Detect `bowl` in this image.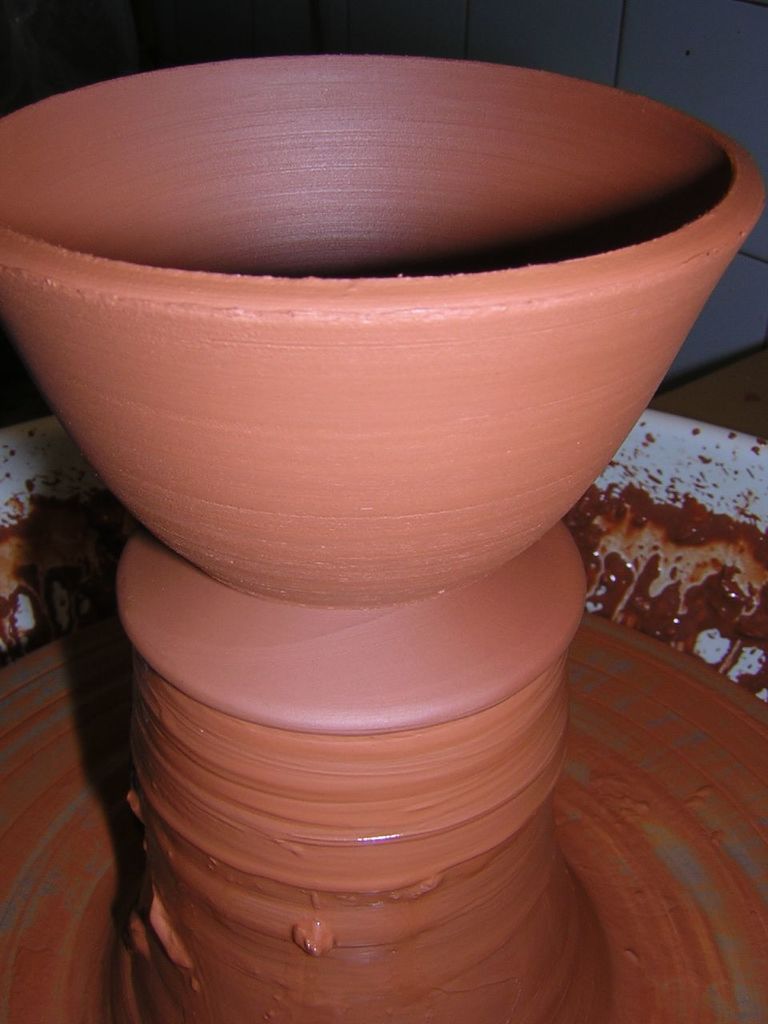
Detection: 16:98:722:594.
